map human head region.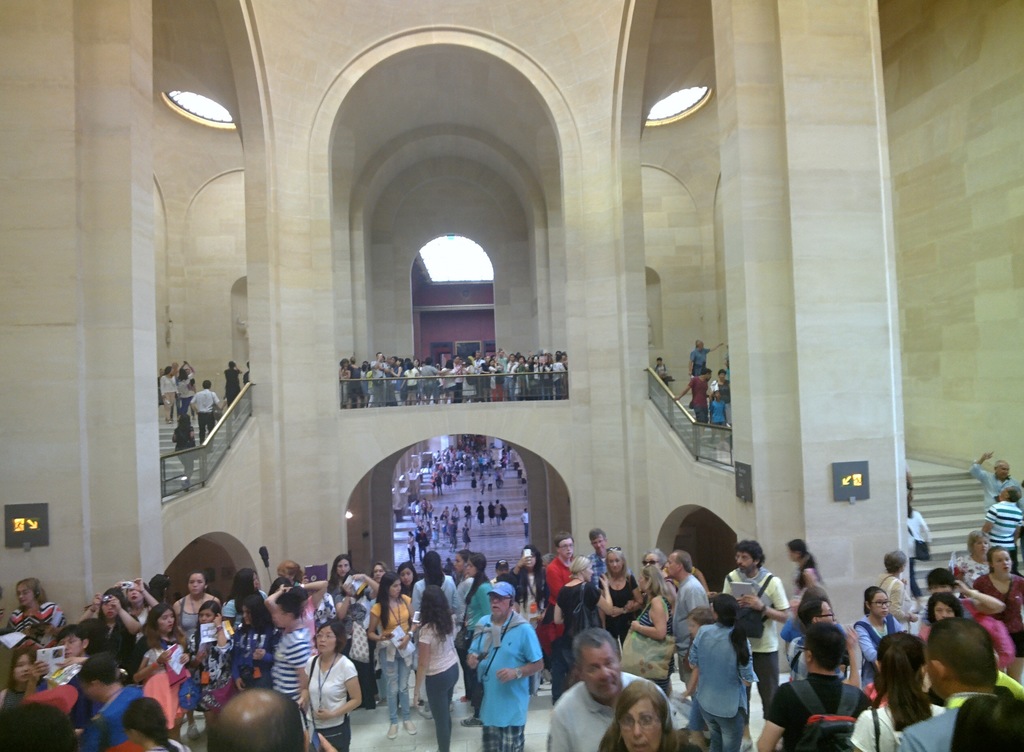
Mapped to l=204, t=379, r=209, b=388.
